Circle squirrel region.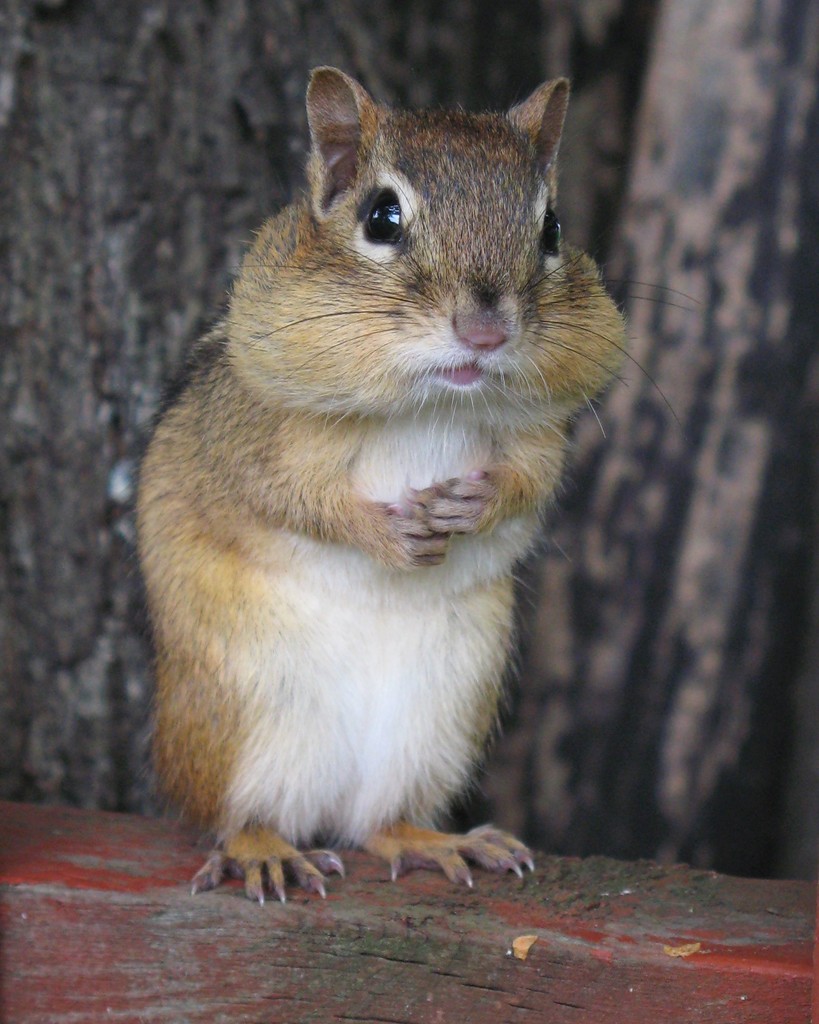
Region: (125, 55, 681, 904).
